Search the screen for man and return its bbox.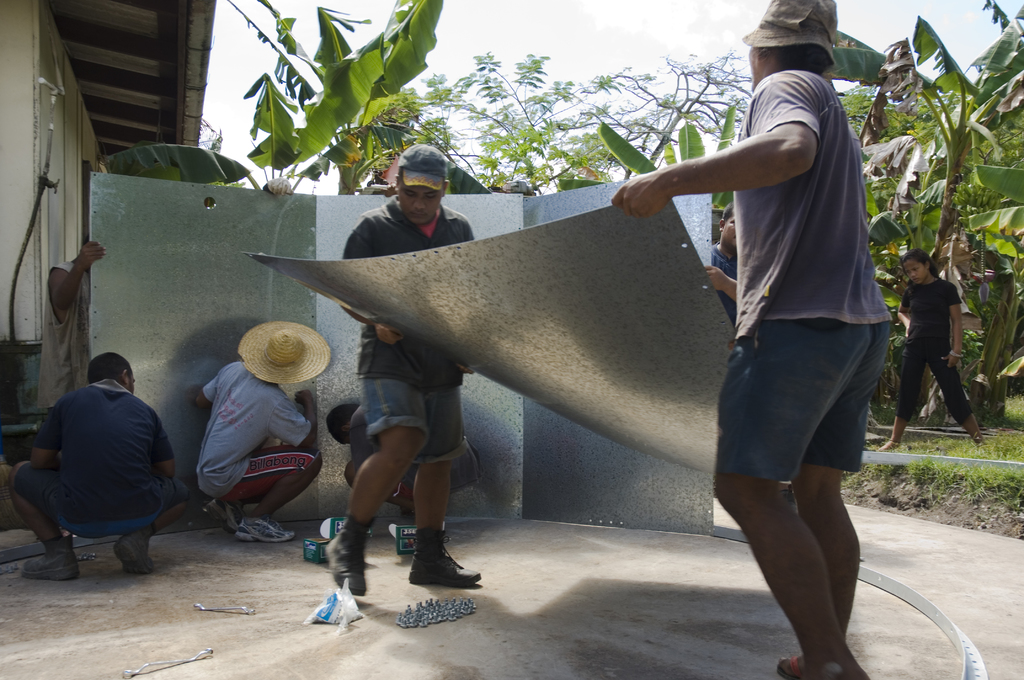
Found: <box>191,318,332,544</box>.
